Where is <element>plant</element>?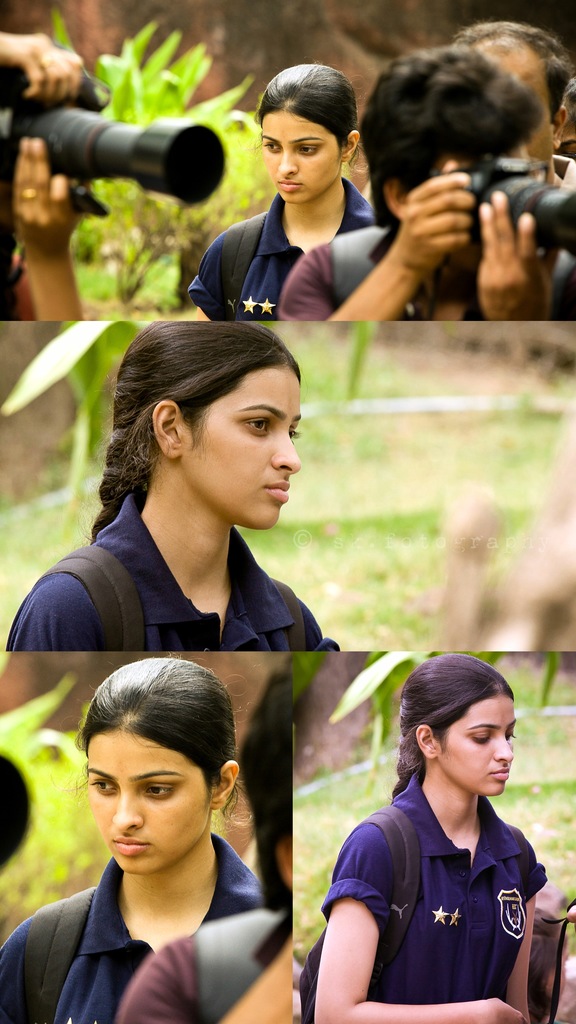
[67,4,284,308].
